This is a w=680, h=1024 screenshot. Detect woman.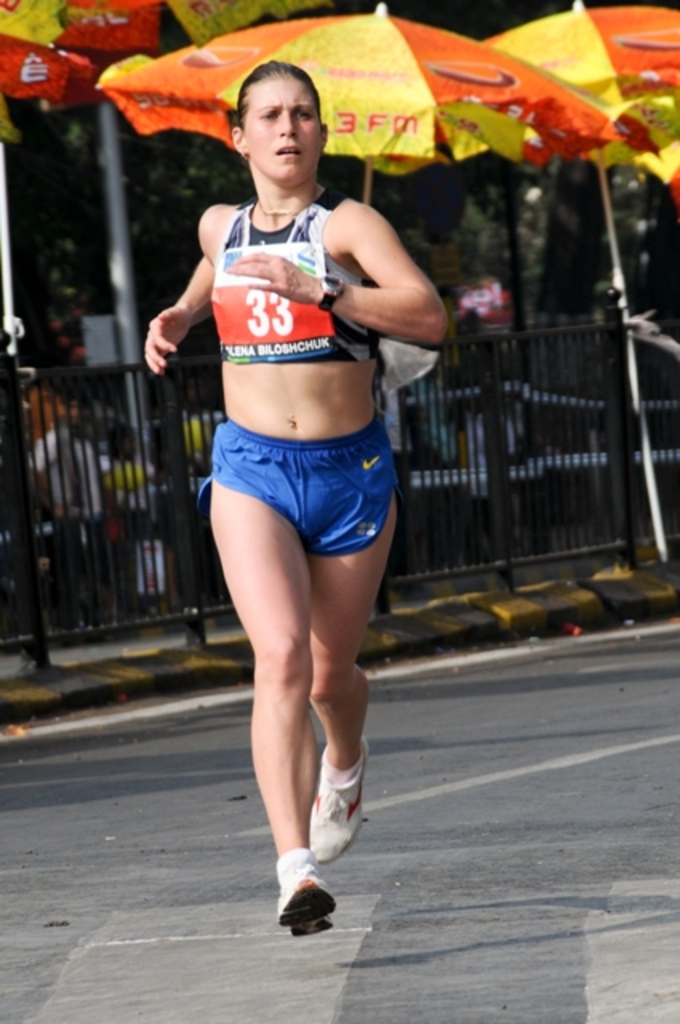
box=[155, 40, 429, 923].
